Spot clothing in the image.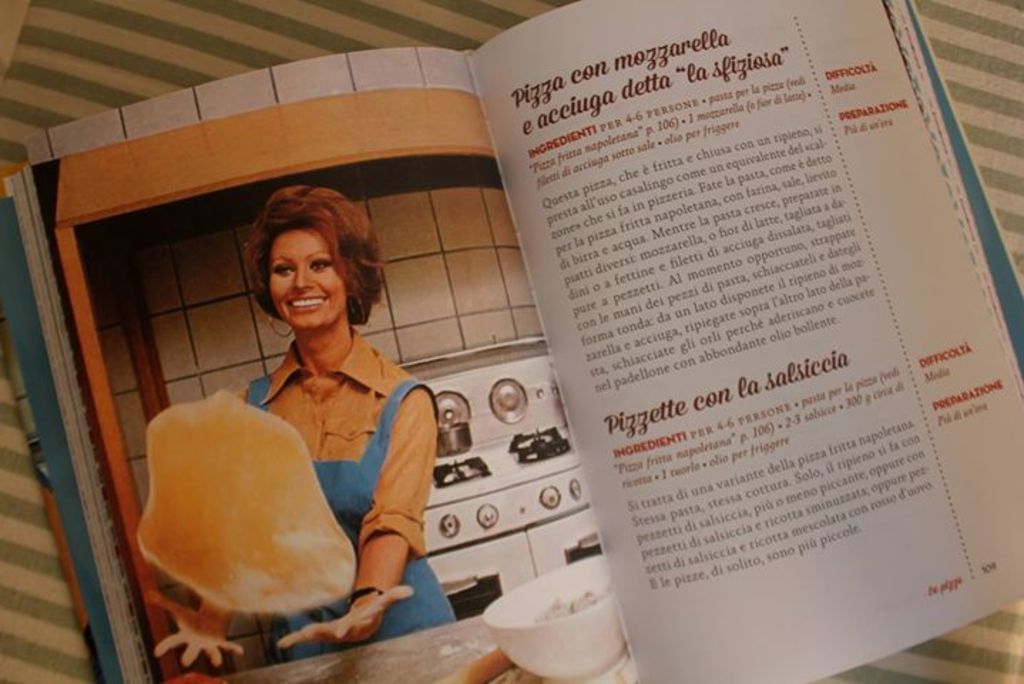
clothing found at {"x1": 178, "y1": 289, "x2": 417, "y2": 641}.
